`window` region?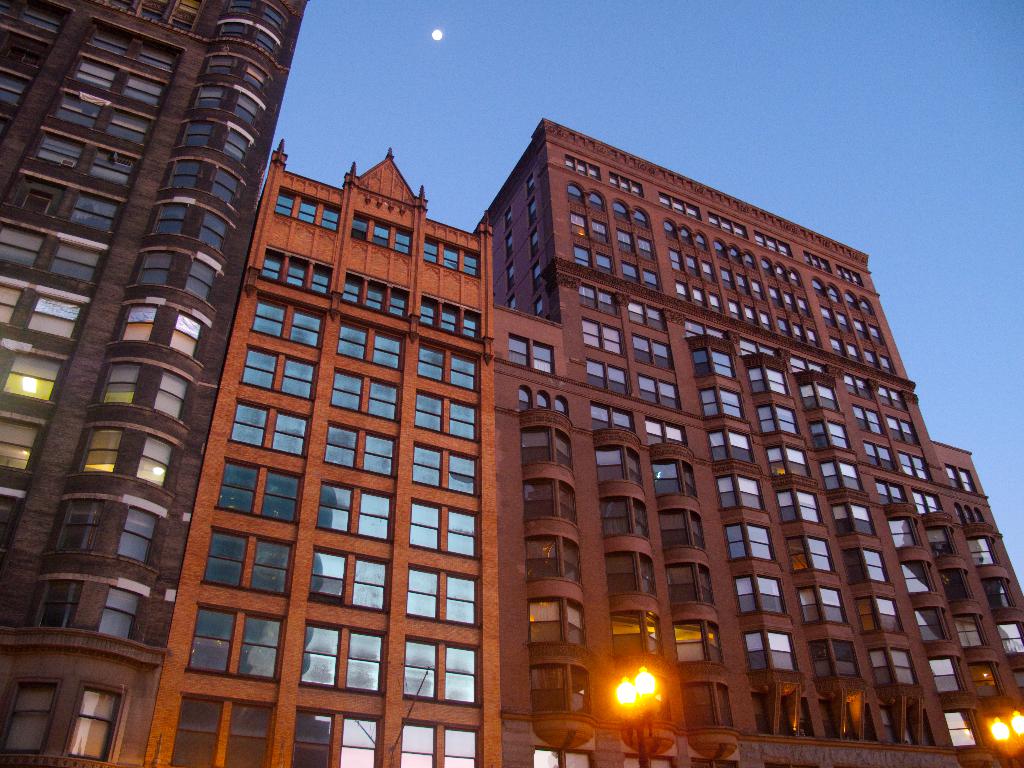
bbox=(716, 474, 769, 512)
